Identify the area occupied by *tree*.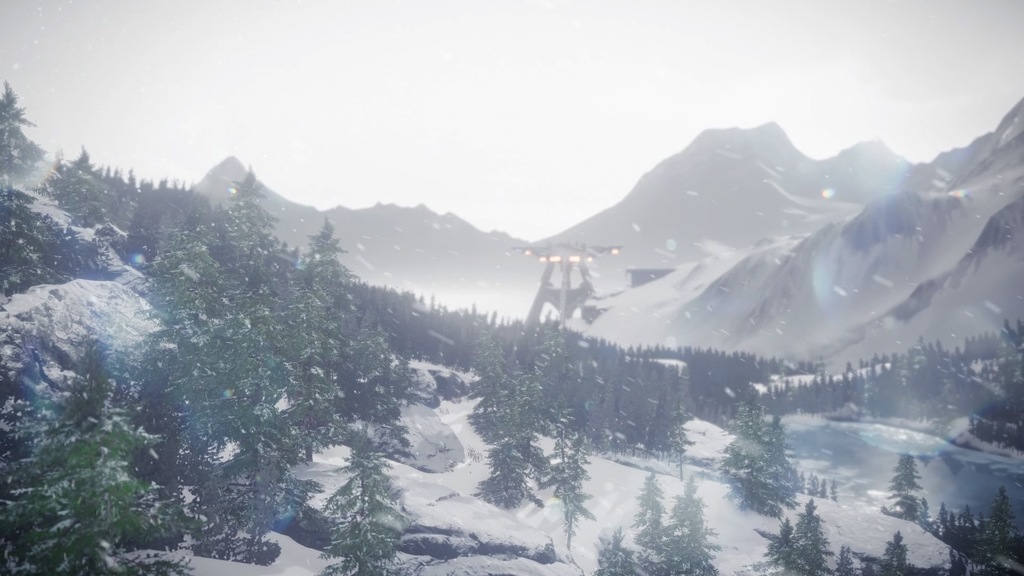
Area: (781, 504, 846, 564).
